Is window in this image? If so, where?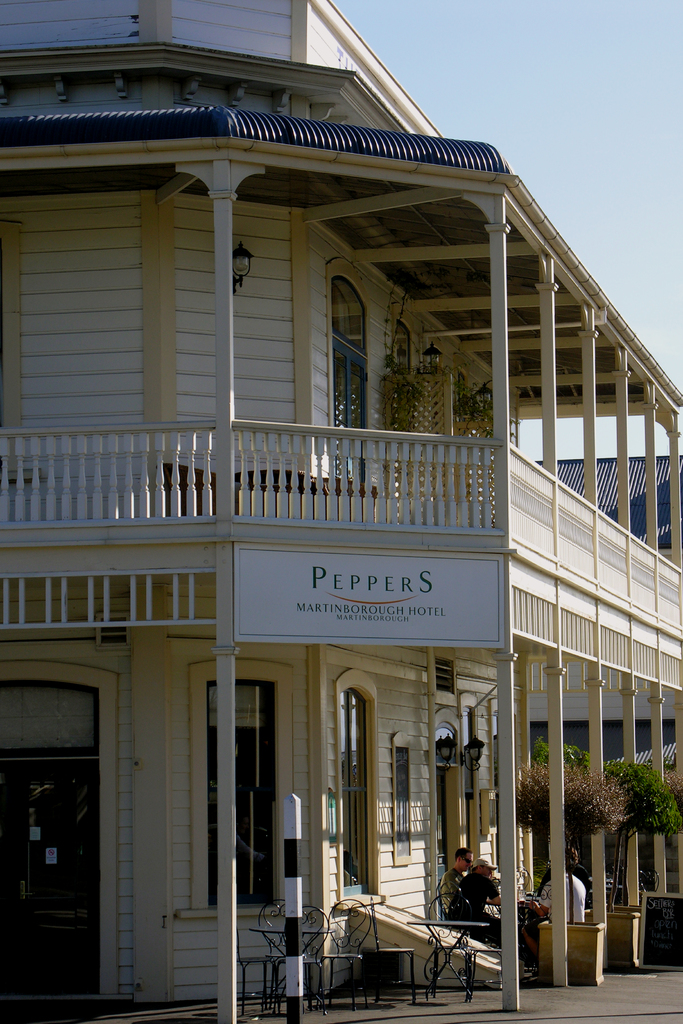
Yes, at Rect(341, 693, 362, 896).
